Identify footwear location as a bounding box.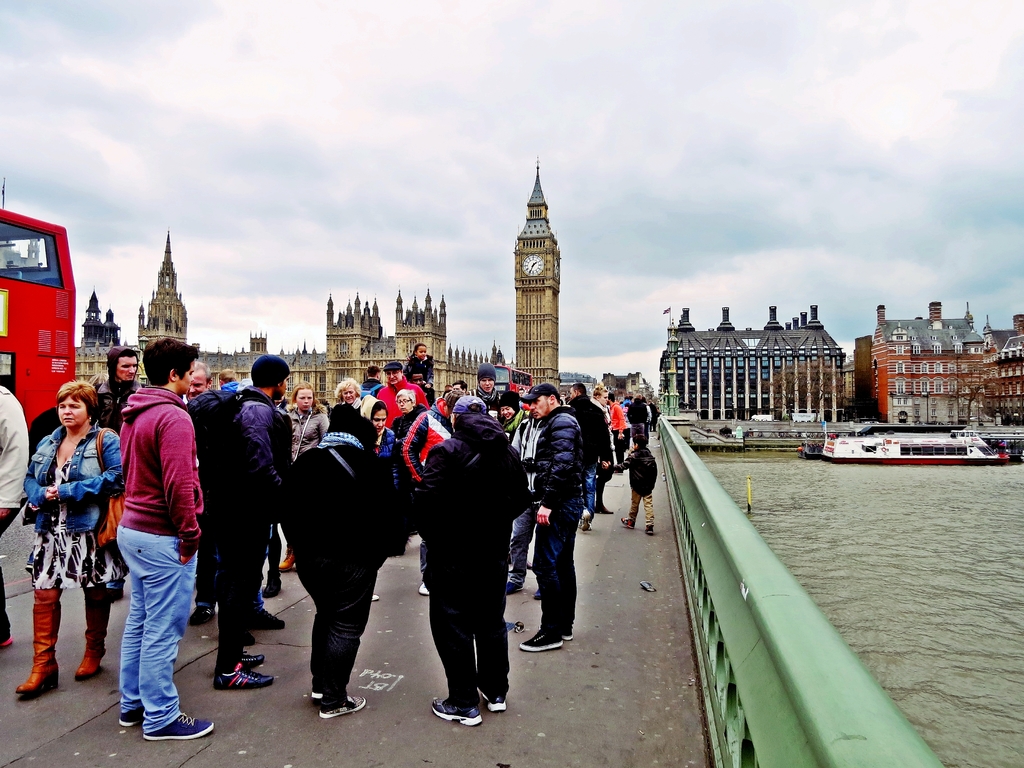
561 626 577 638.
